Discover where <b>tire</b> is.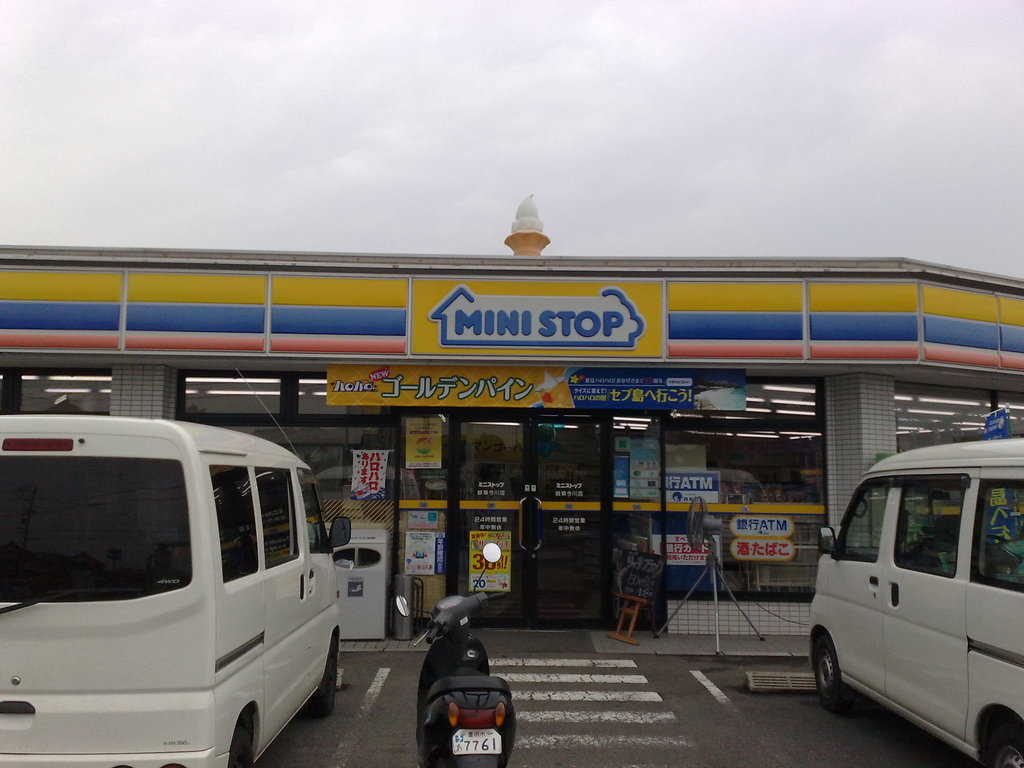
Discovered at detection(984, 714, 1023, 767).
